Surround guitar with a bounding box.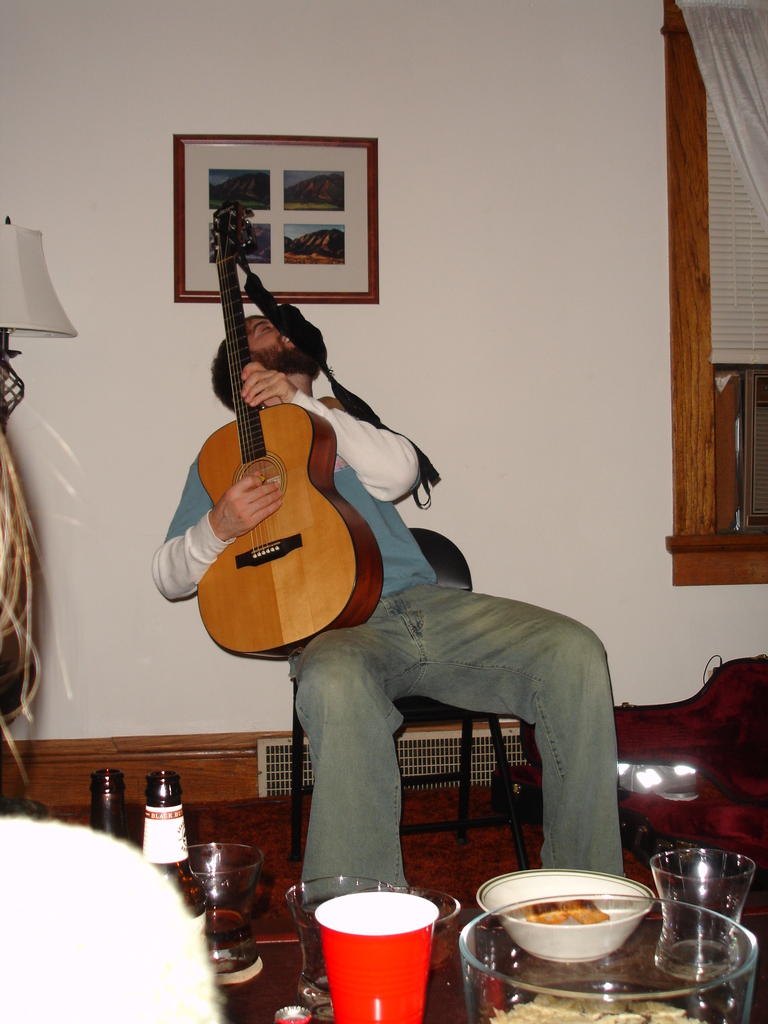
pyautogui.locateOnScreen(149, 264, 419, 655).
